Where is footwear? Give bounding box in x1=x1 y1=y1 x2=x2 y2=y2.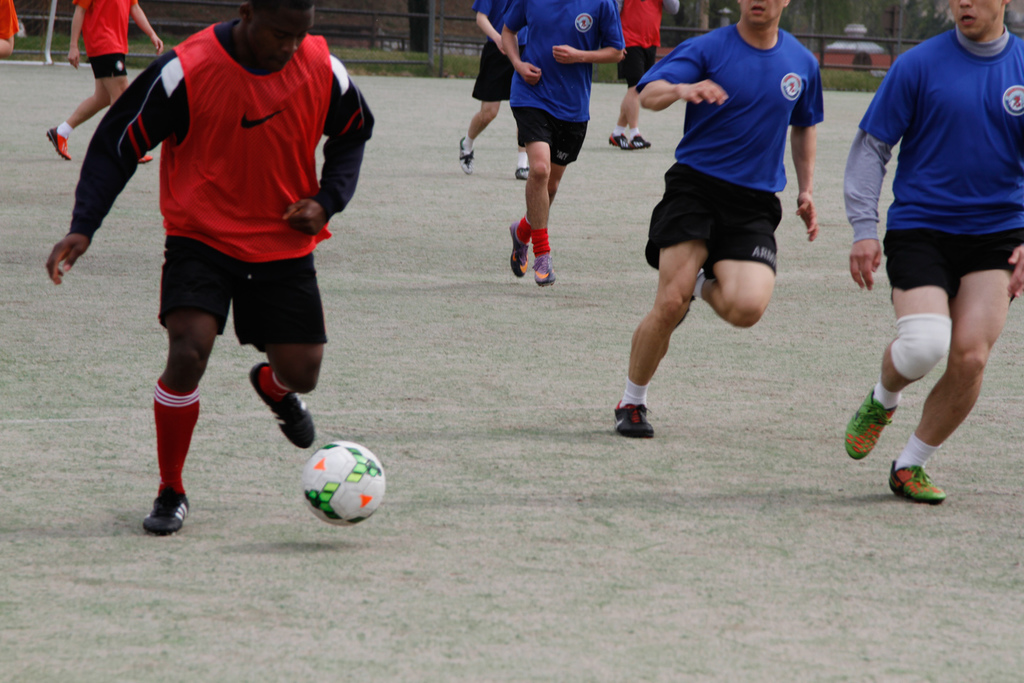
x1=457 y1=138 x2=474 y2=175.
